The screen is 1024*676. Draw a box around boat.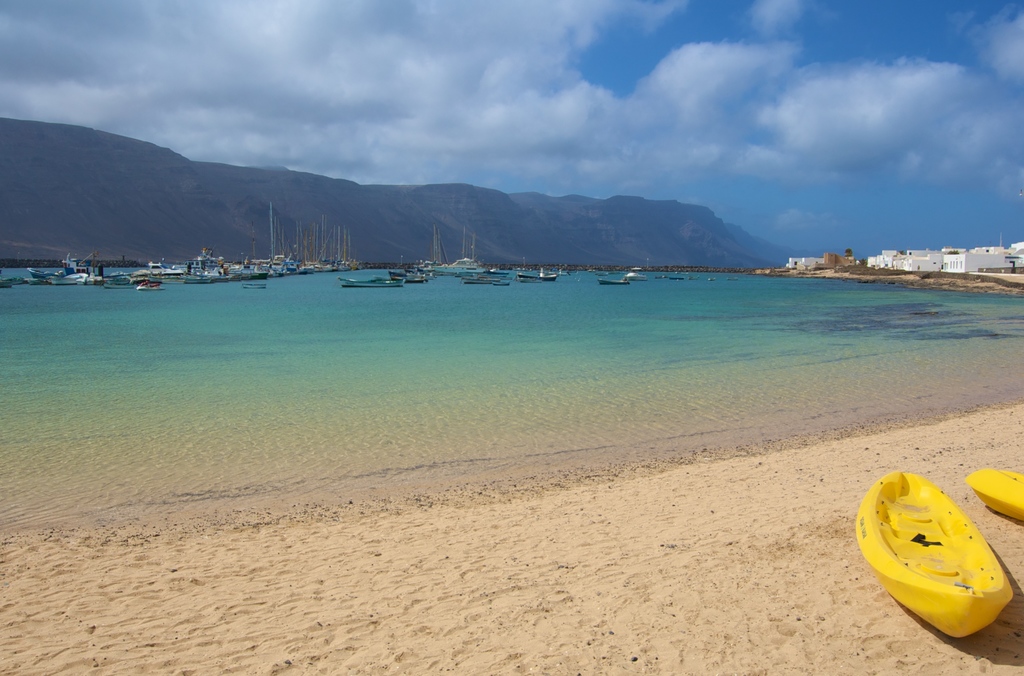
<bbox>624, 266, 644, 282</bbox>.
